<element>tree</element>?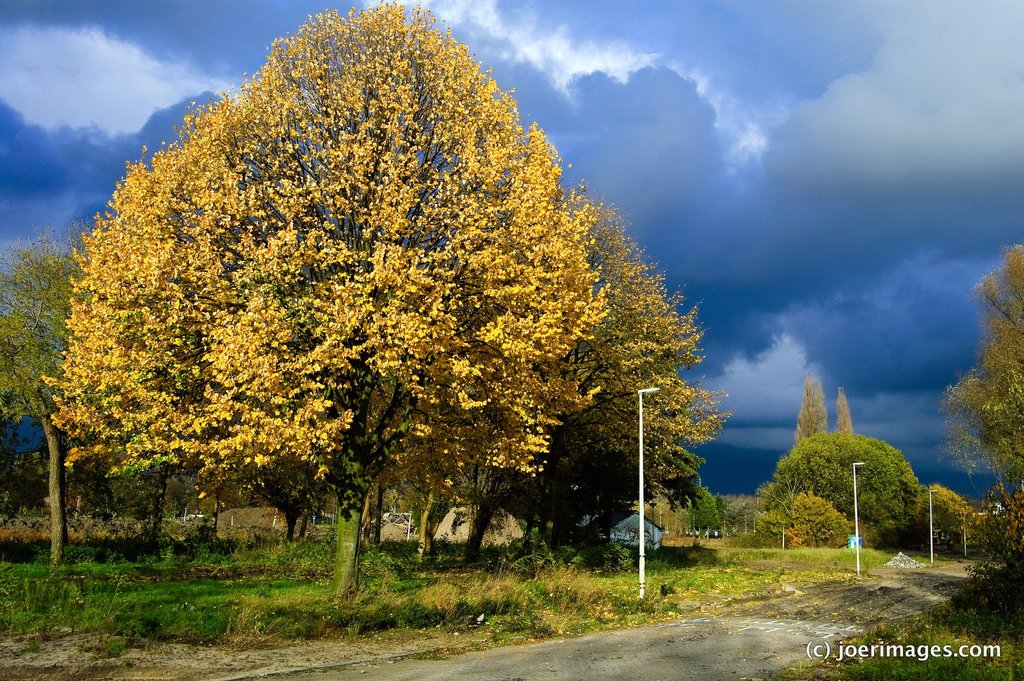
951 243 1023 595
